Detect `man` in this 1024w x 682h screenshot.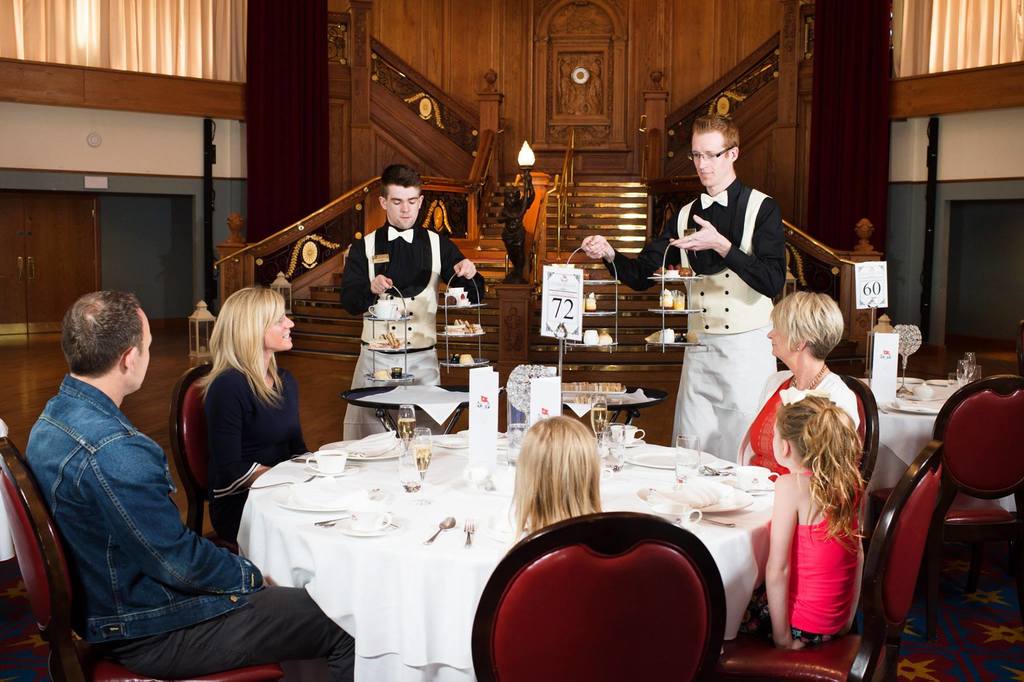
Detection: {"left": 20, "top": 285, "right": 354, "bottom": 681}.
